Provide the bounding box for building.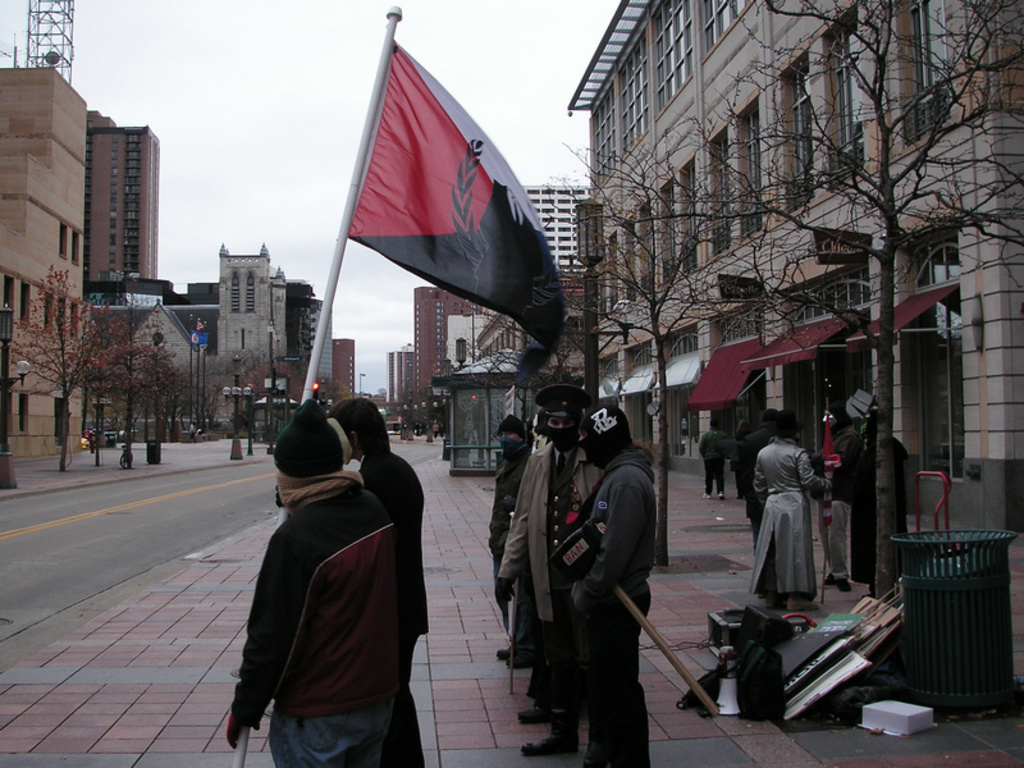
bbox(0, 65, 90, 463).
